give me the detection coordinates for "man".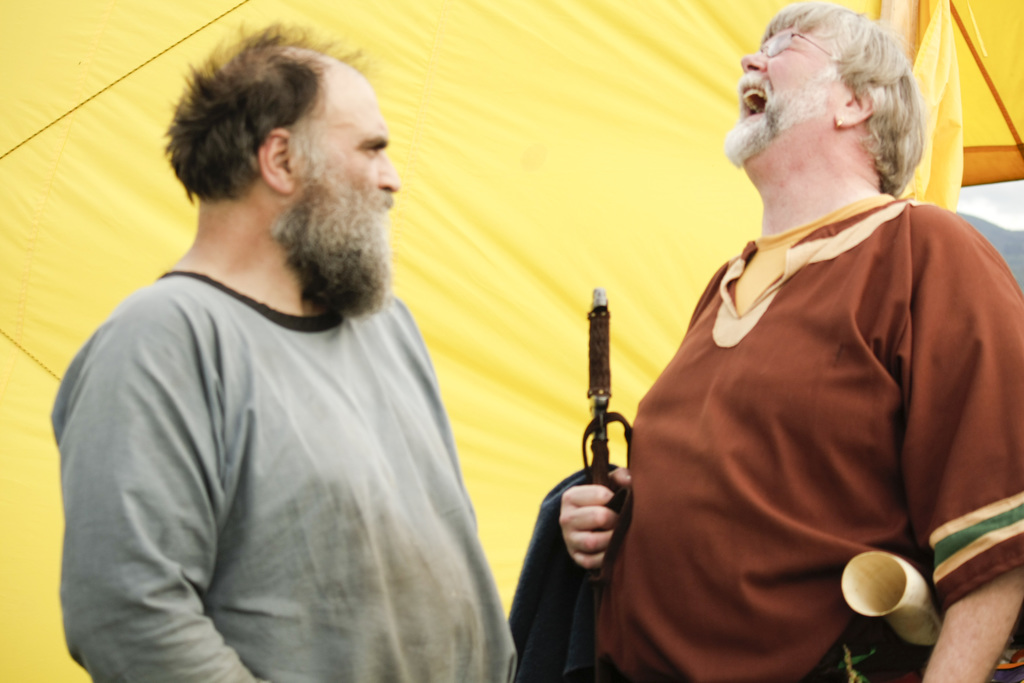
crop(51, 26, 525, 682).
